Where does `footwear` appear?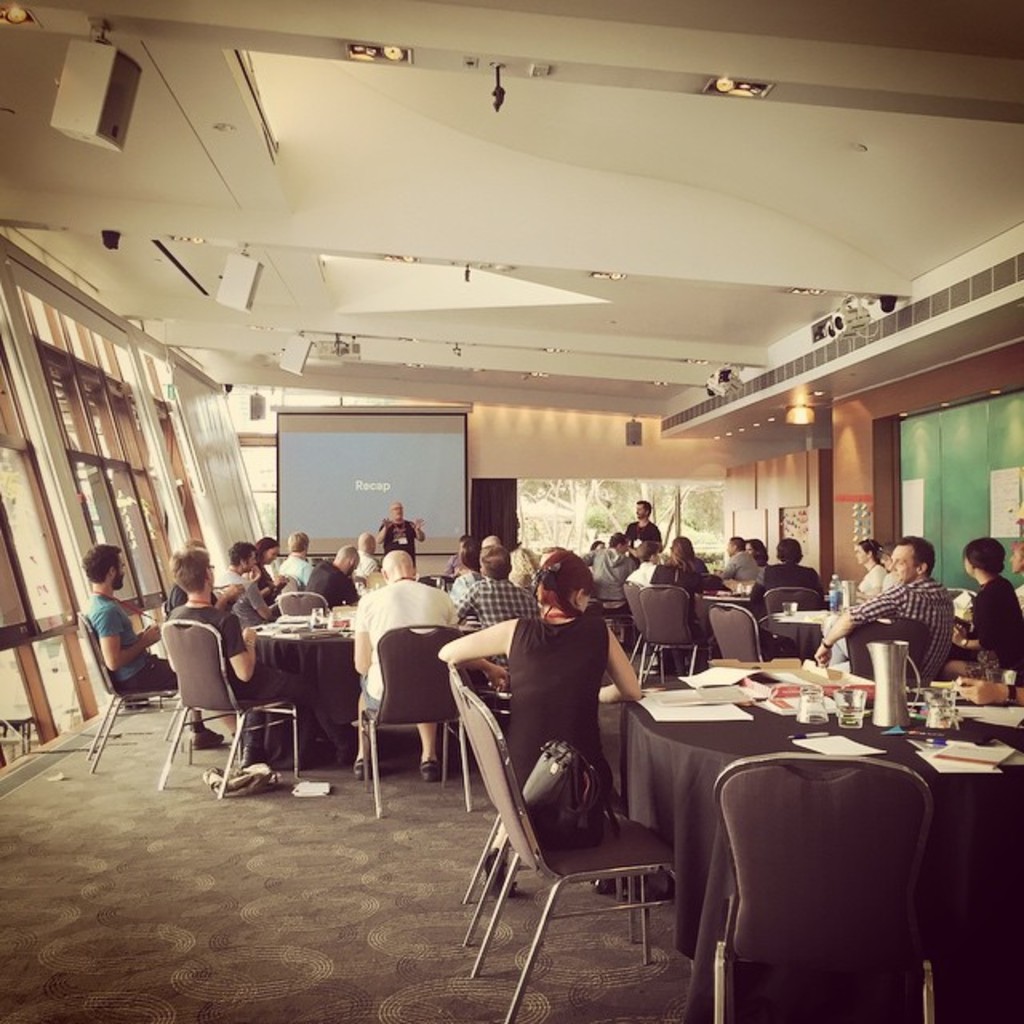
Appears at l=352, t=754, r=378, b=784.
